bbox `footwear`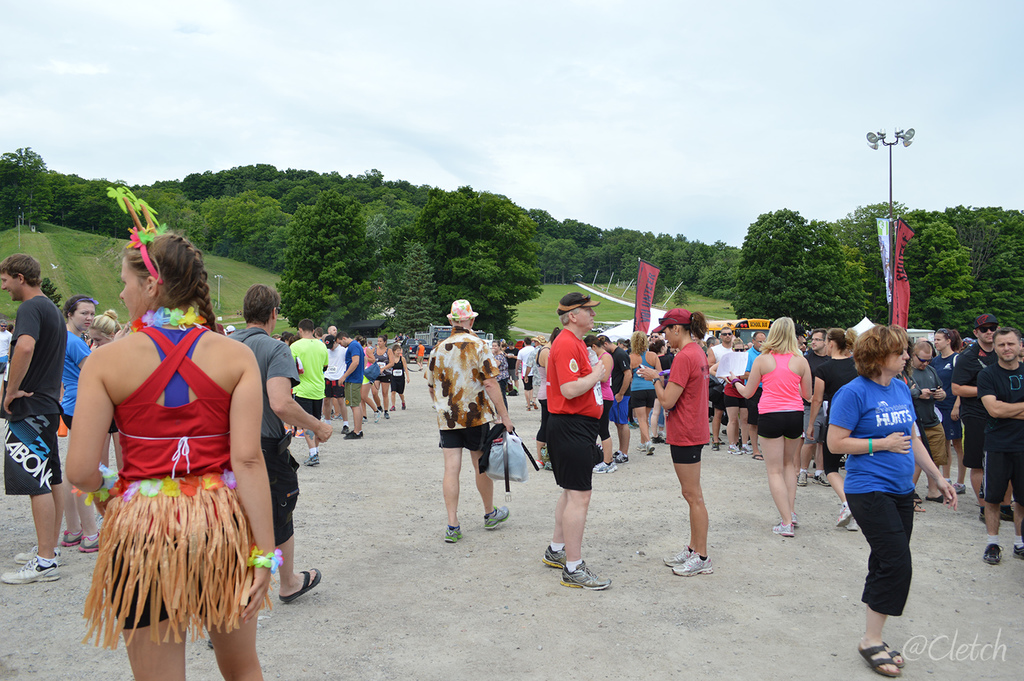
crop(541, 545, 565, 569)
